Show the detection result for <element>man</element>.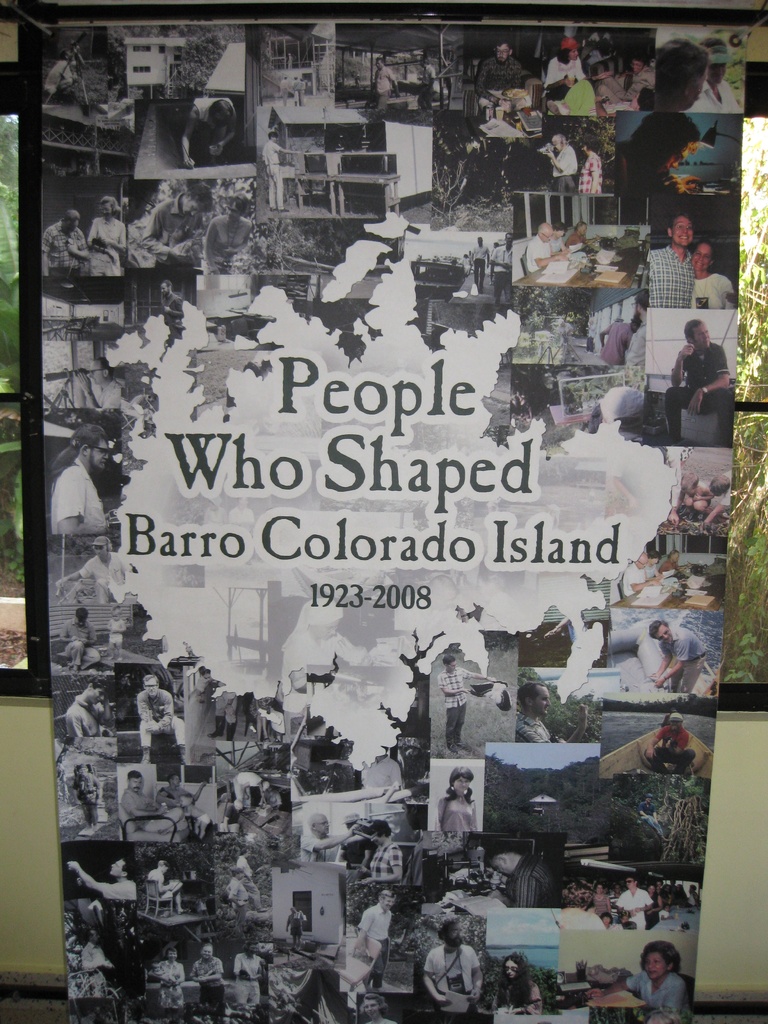
125, 773, 188, 836.
